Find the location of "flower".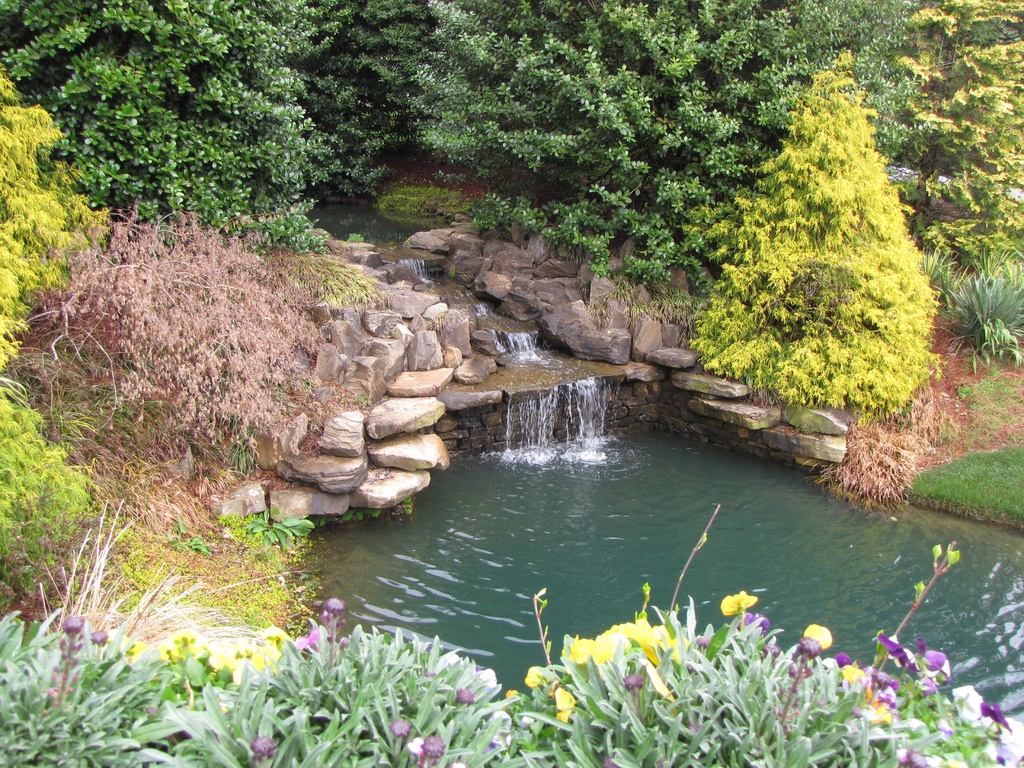
Location: [518,666,551,692].
